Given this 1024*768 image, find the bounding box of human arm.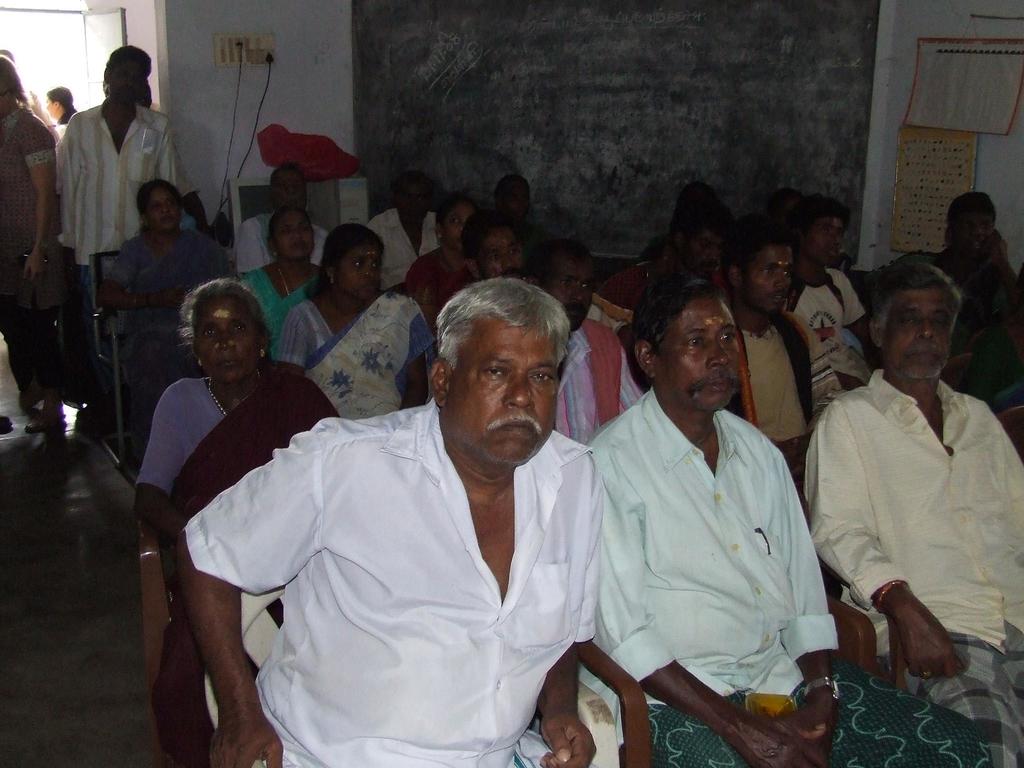
[x1=406, y1=289, x2=436, y2=410].
